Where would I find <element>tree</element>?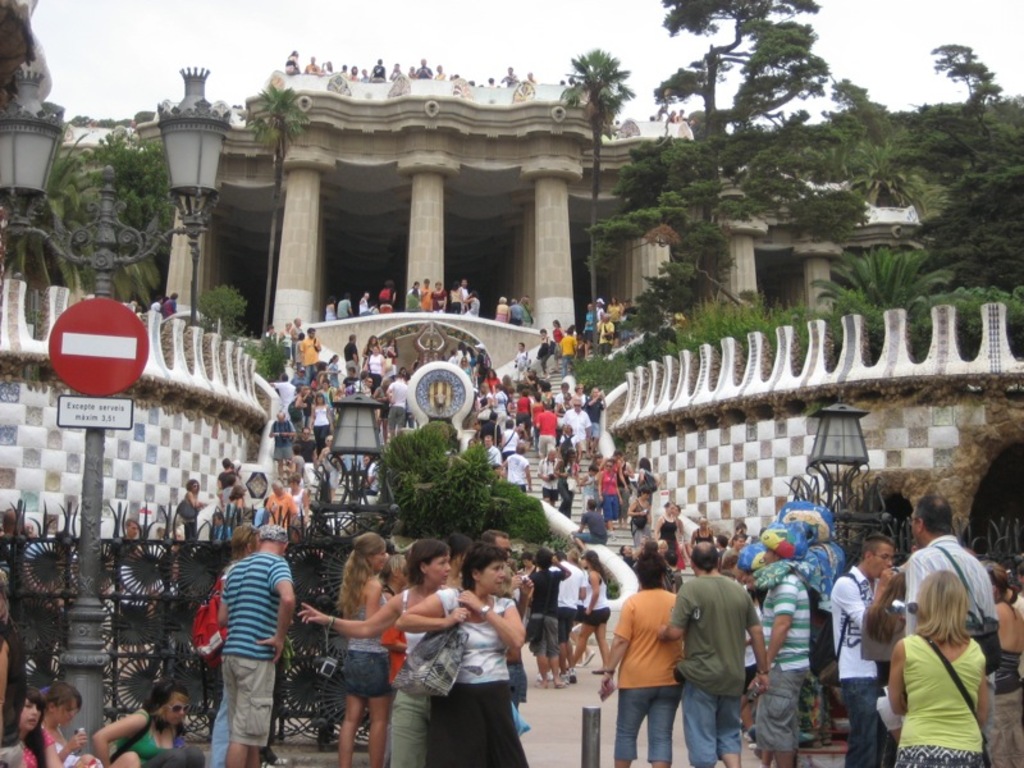
At bbox=(595, 0, 874, 326).
